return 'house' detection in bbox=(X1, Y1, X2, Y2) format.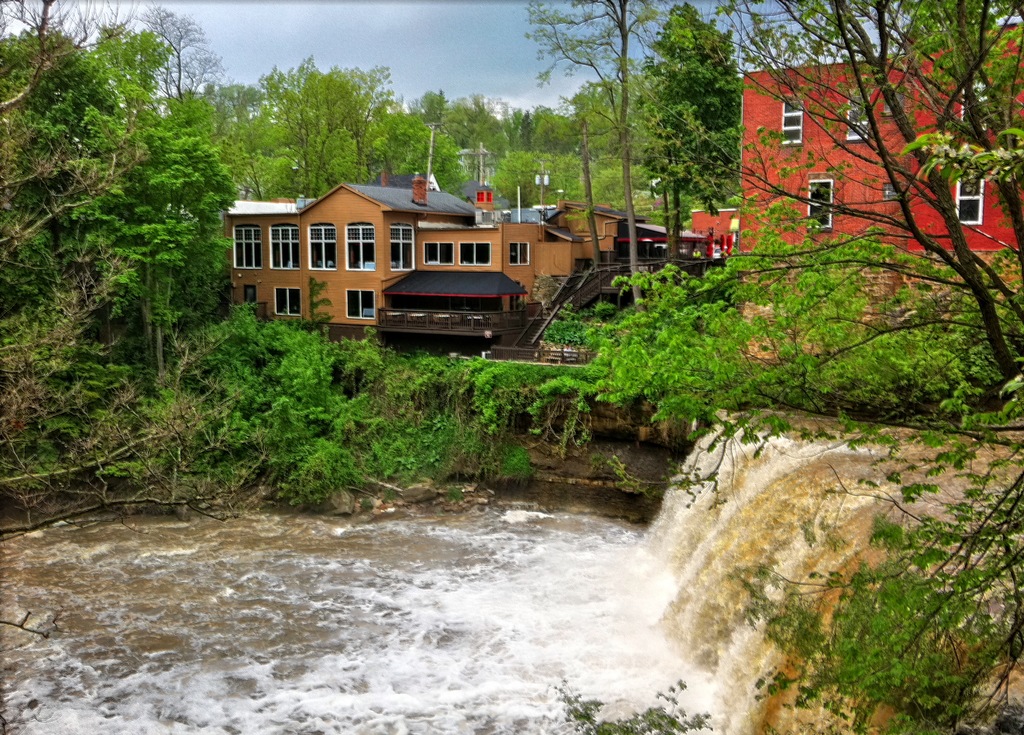
bbox=(223, 172, 650, 360).
